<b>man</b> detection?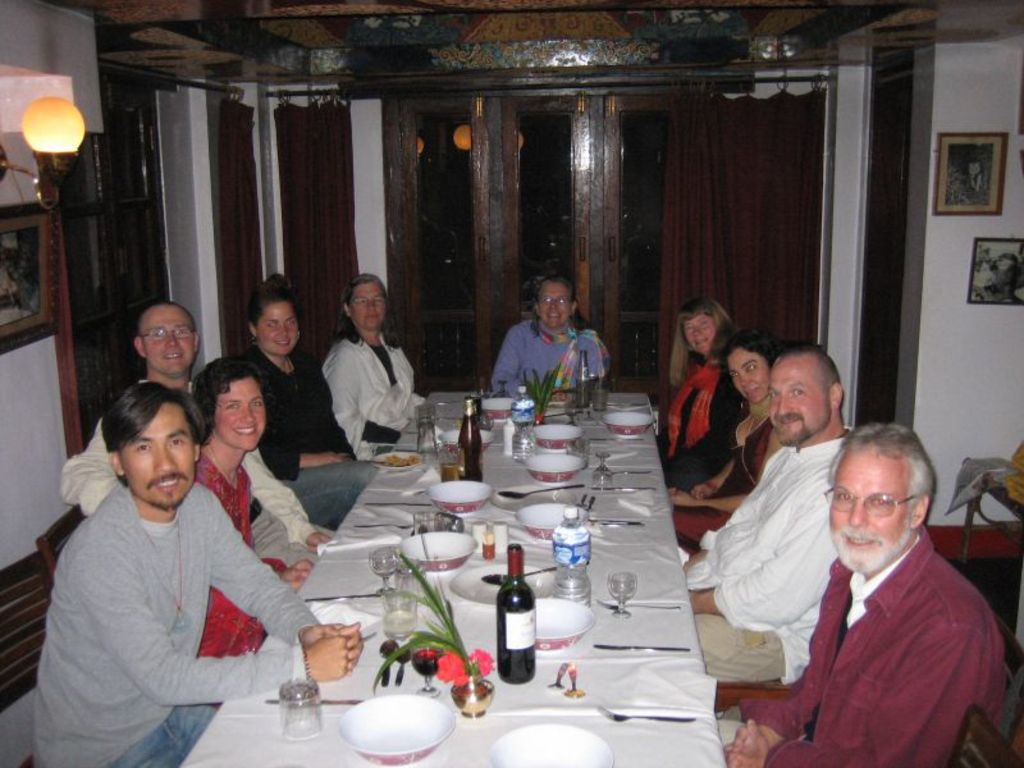
28,380,364,767
